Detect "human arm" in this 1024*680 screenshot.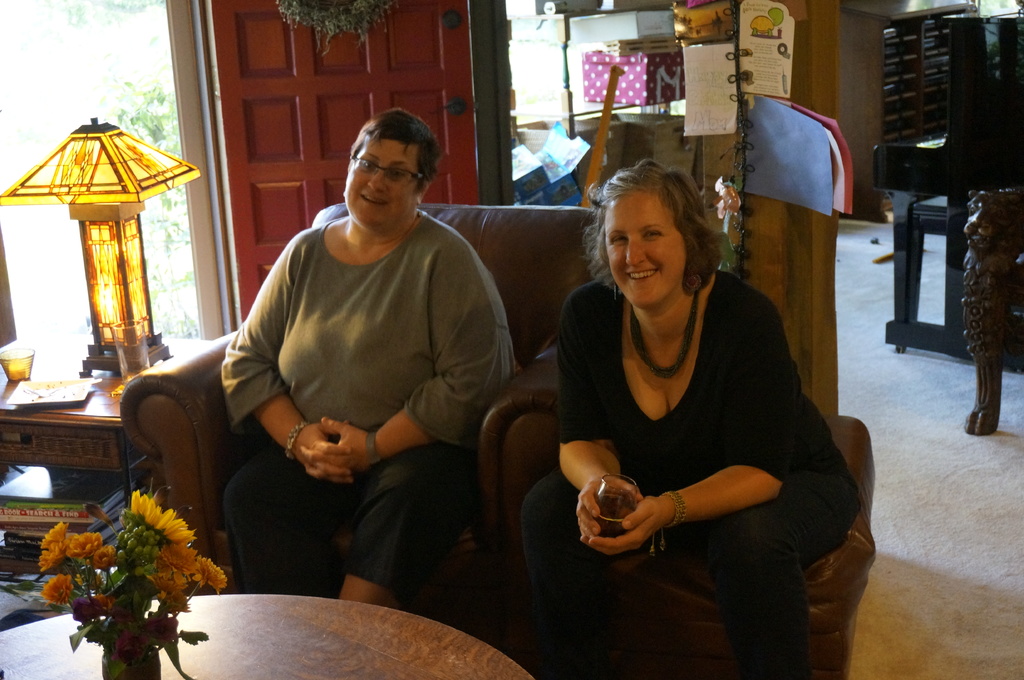
Detection: 318:227:509:475.
